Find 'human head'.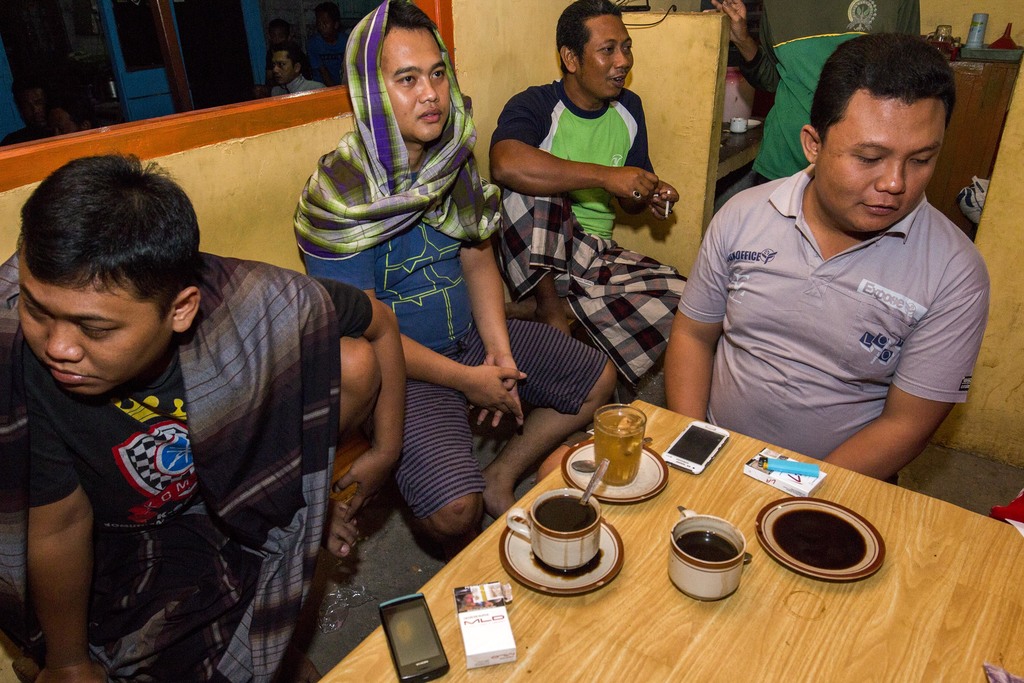
<bbox>556, 0, 635, 101</bbox>.
